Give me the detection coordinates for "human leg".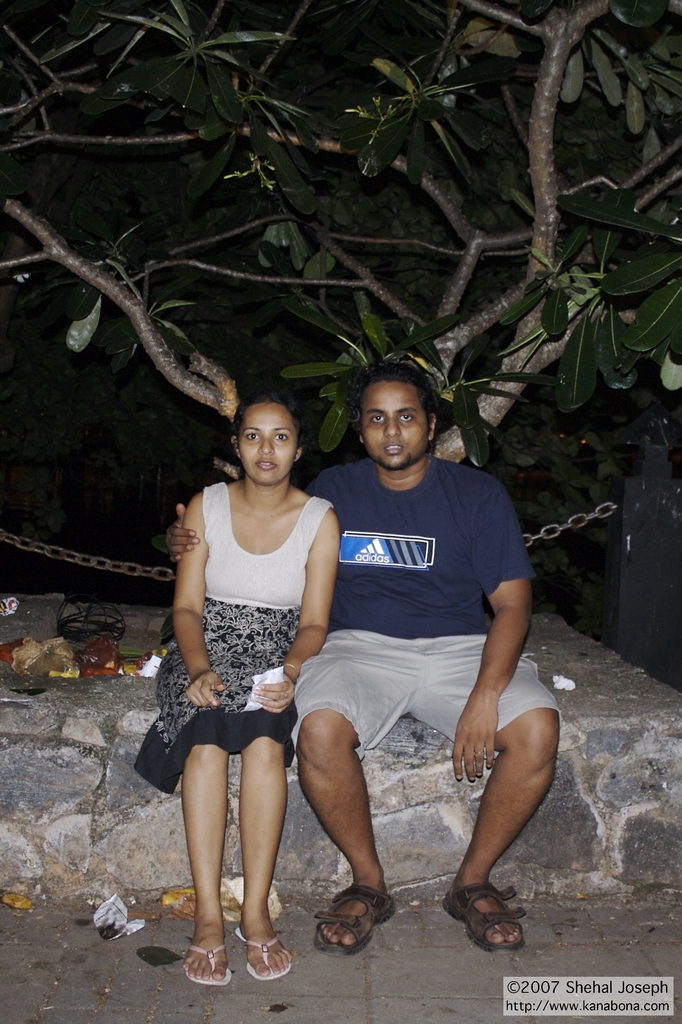
bbox=[181, 734, 230, 986].
